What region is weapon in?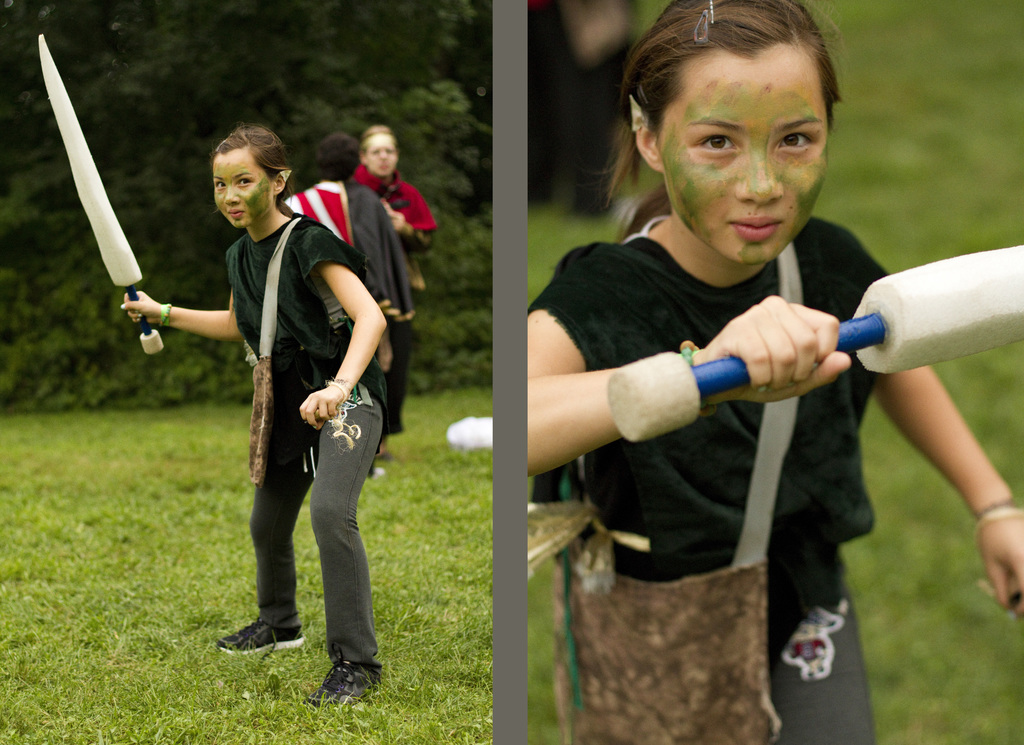
<box>35,33,164,356</box>.
